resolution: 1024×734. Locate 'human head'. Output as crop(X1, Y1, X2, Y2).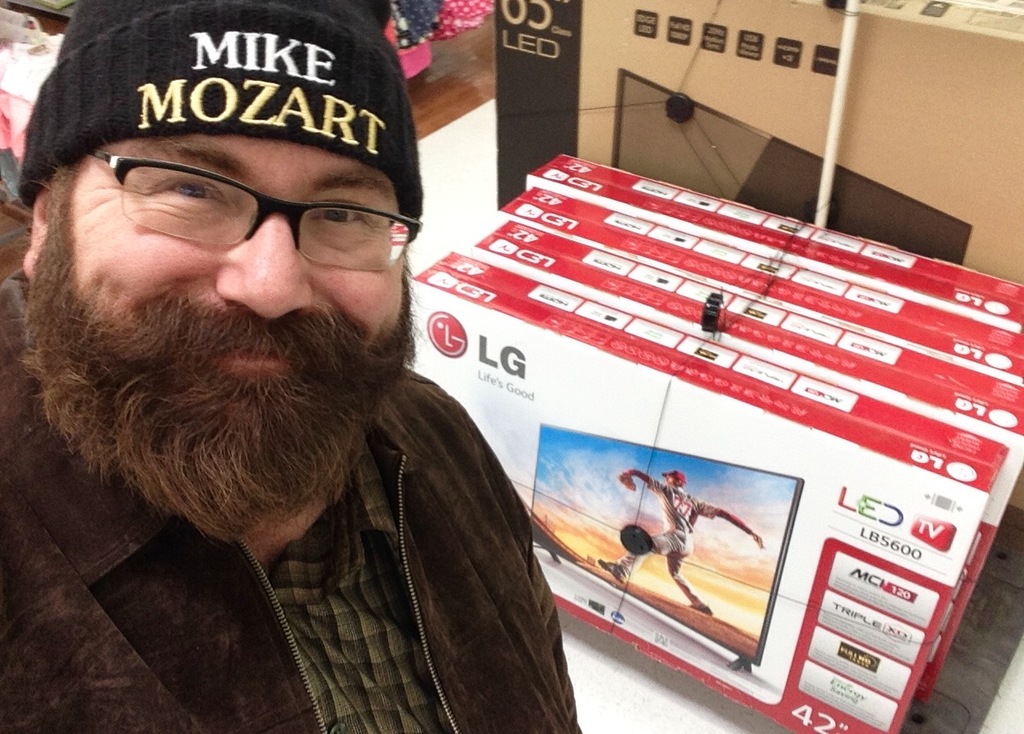
crop(658, 471, 690, 488).
